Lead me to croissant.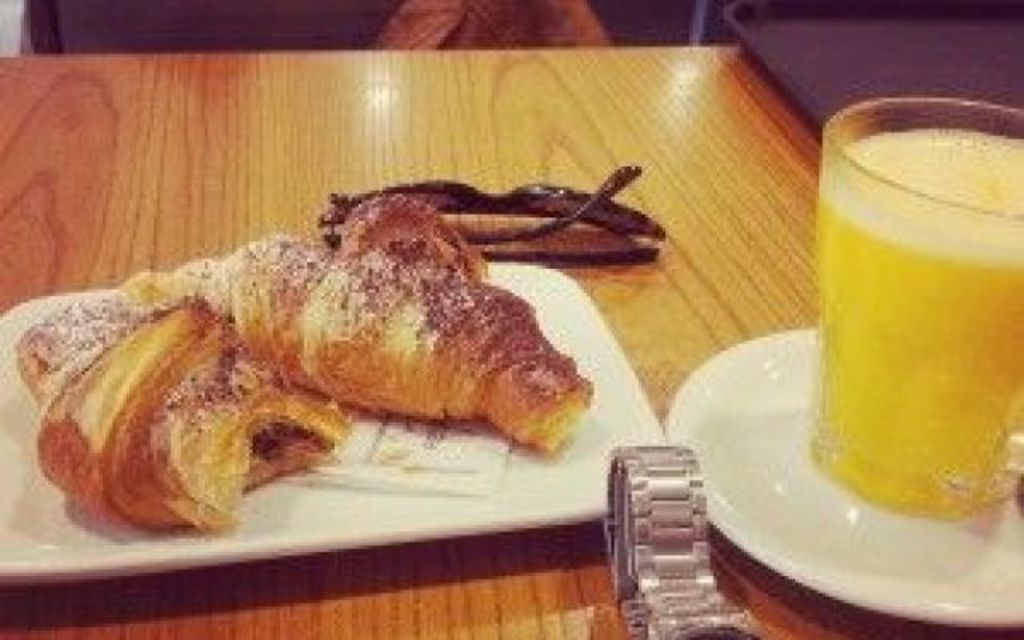
Lead to <box>123,194,602,461</box>.
